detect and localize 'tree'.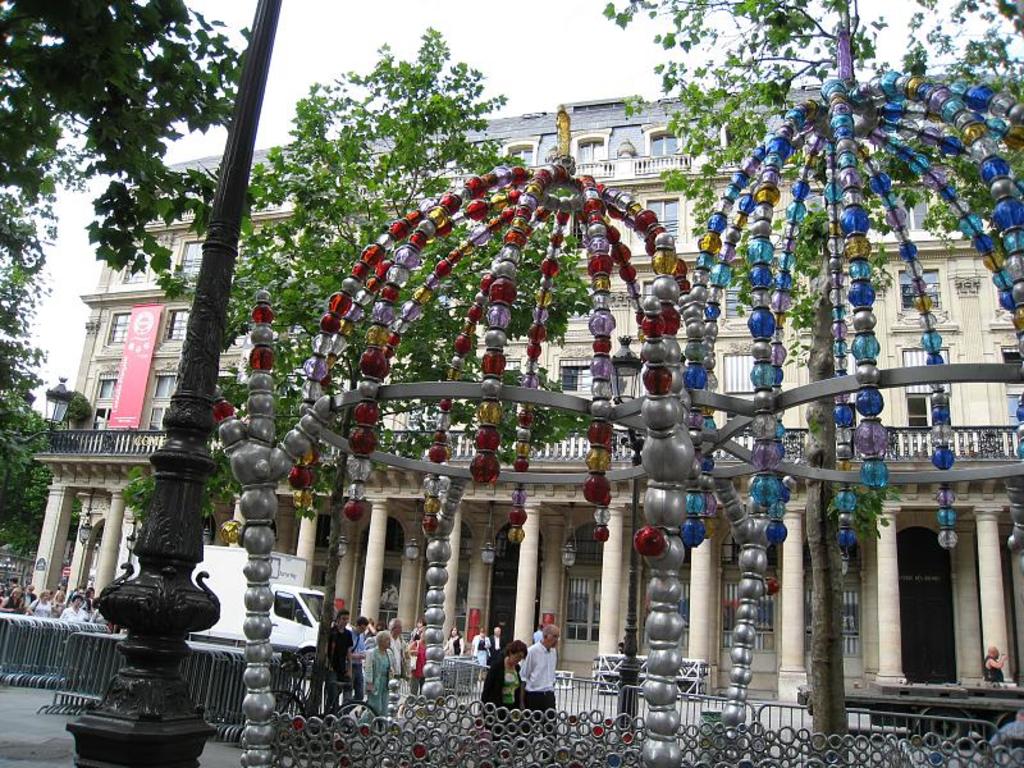
Localized at <bbox>0, 394, 49, 531</bbox>.
